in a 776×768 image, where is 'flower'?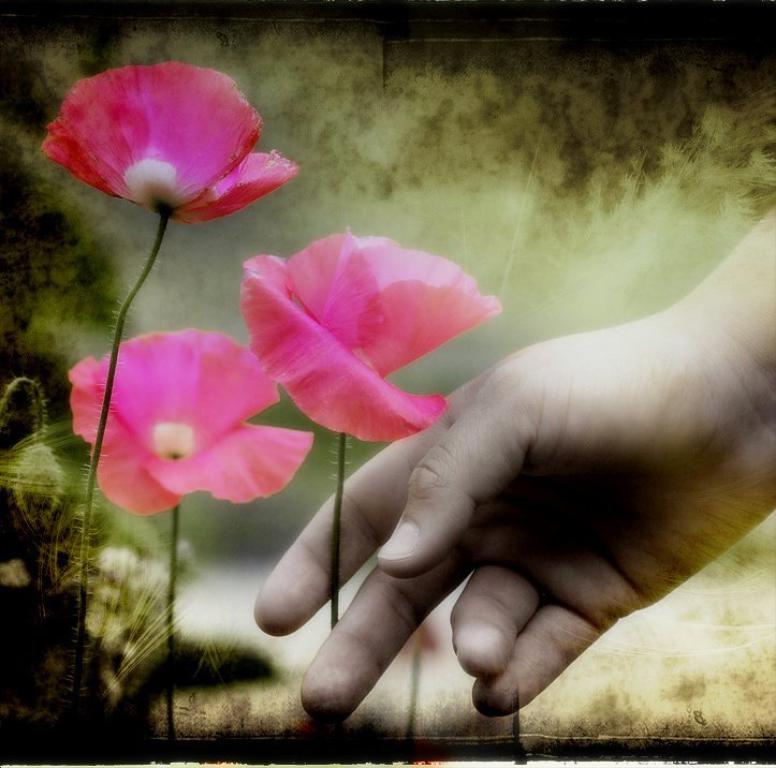
region(43, 47, 273, 228).
